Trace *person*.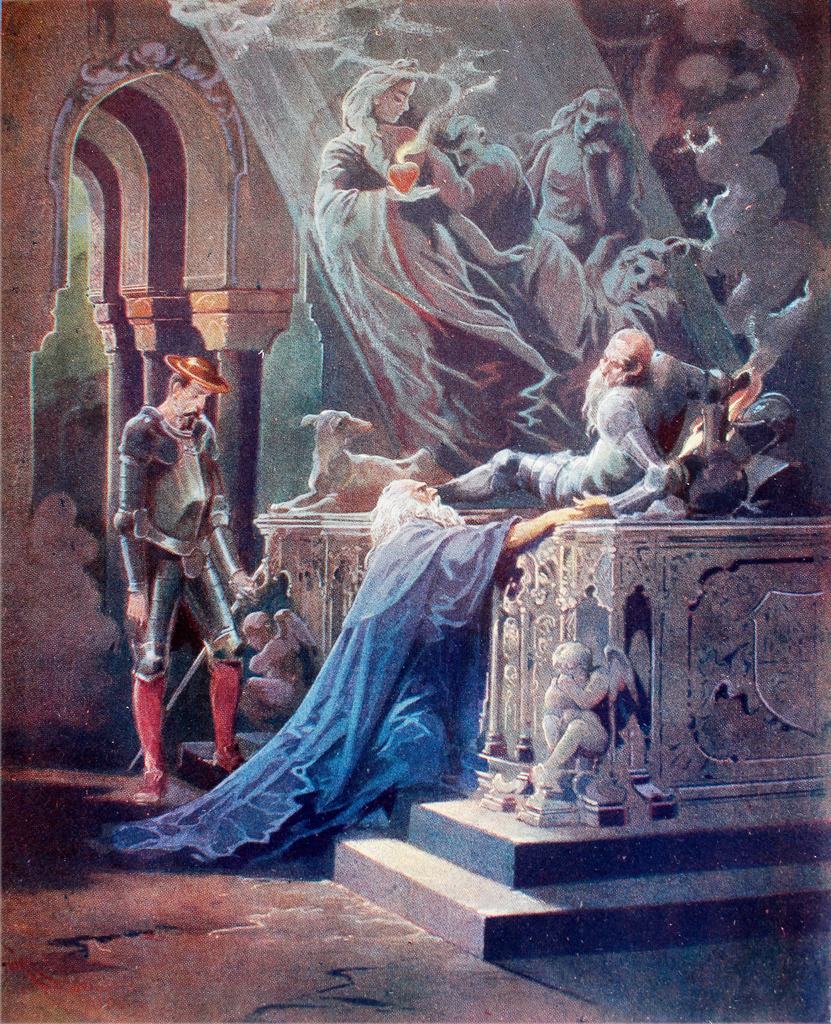
Traced to detection(307, 63, 572, 468).
